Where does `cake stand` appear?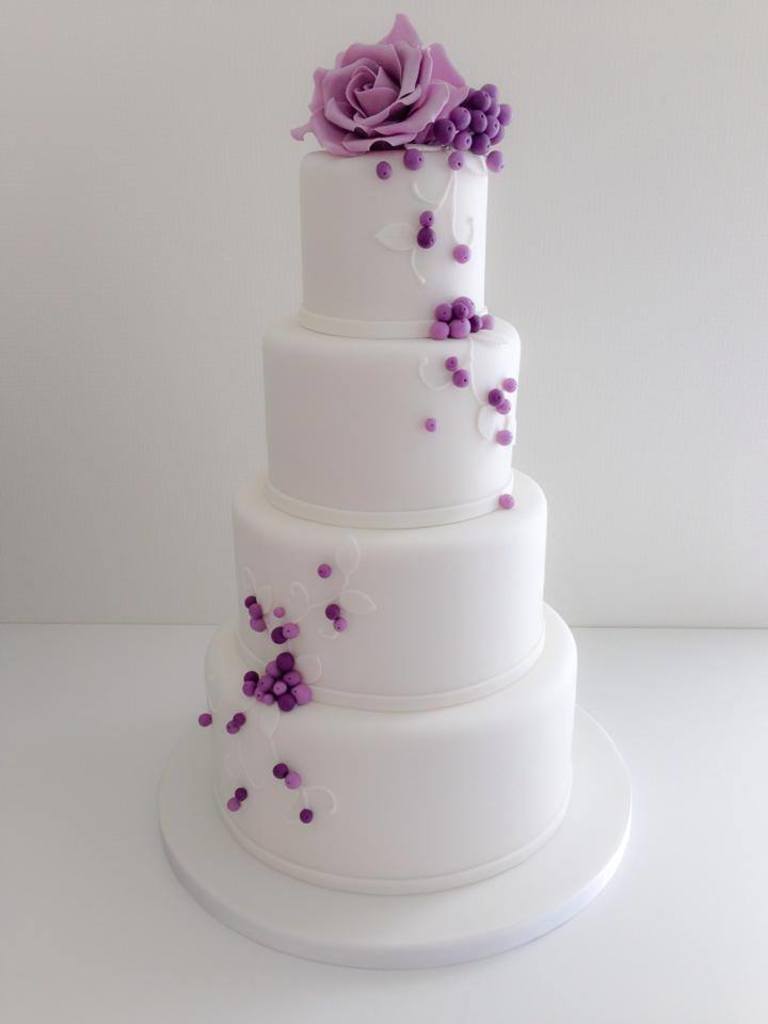
Appears at bbox(154, 50, 604, 1023).
